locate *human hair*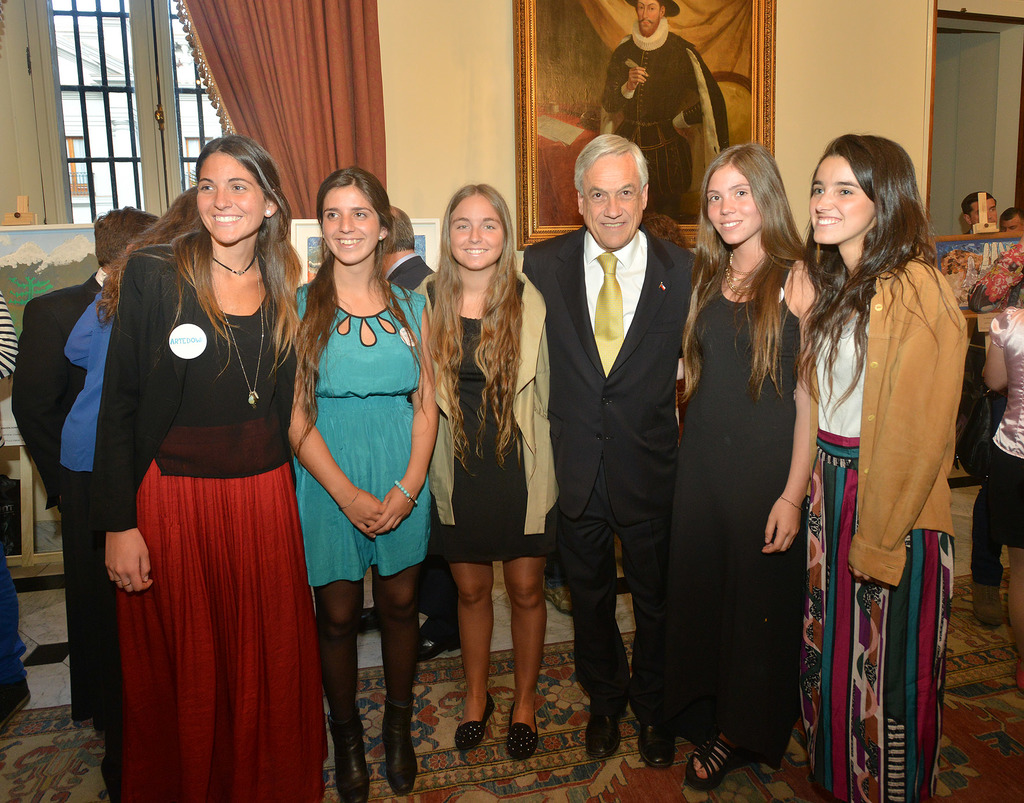
{"x1": 674, "y1": 143, "x2": 809, "y2": 386}
